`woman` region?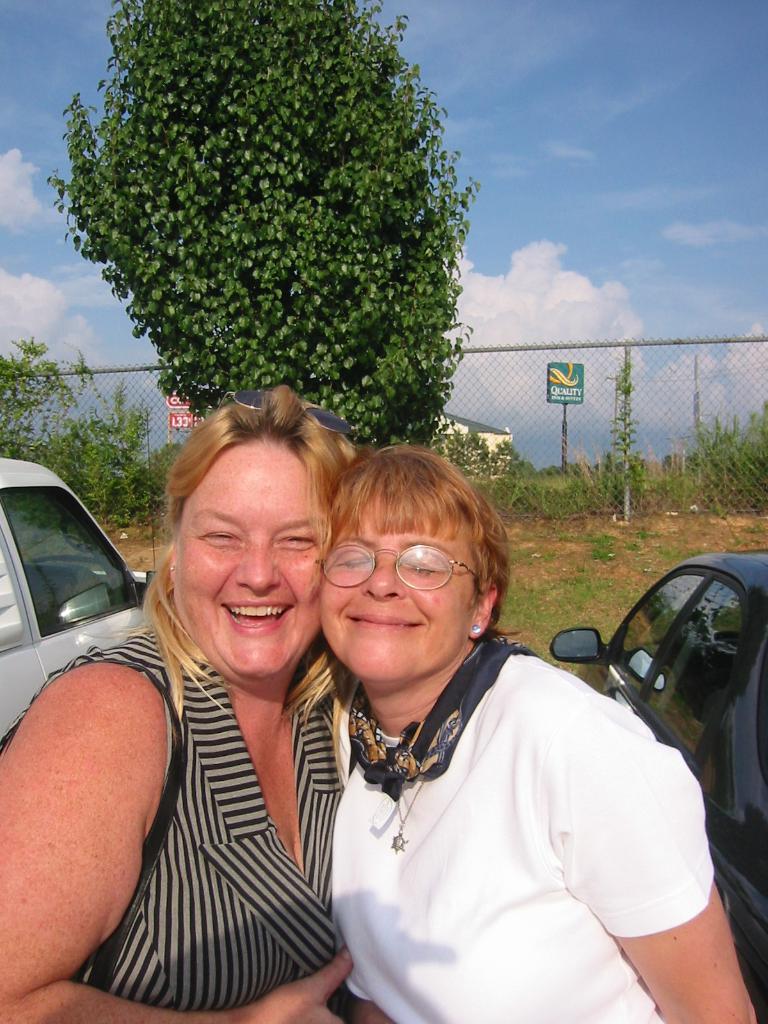
x1=58 y1=391 x2=367 y2=1023
